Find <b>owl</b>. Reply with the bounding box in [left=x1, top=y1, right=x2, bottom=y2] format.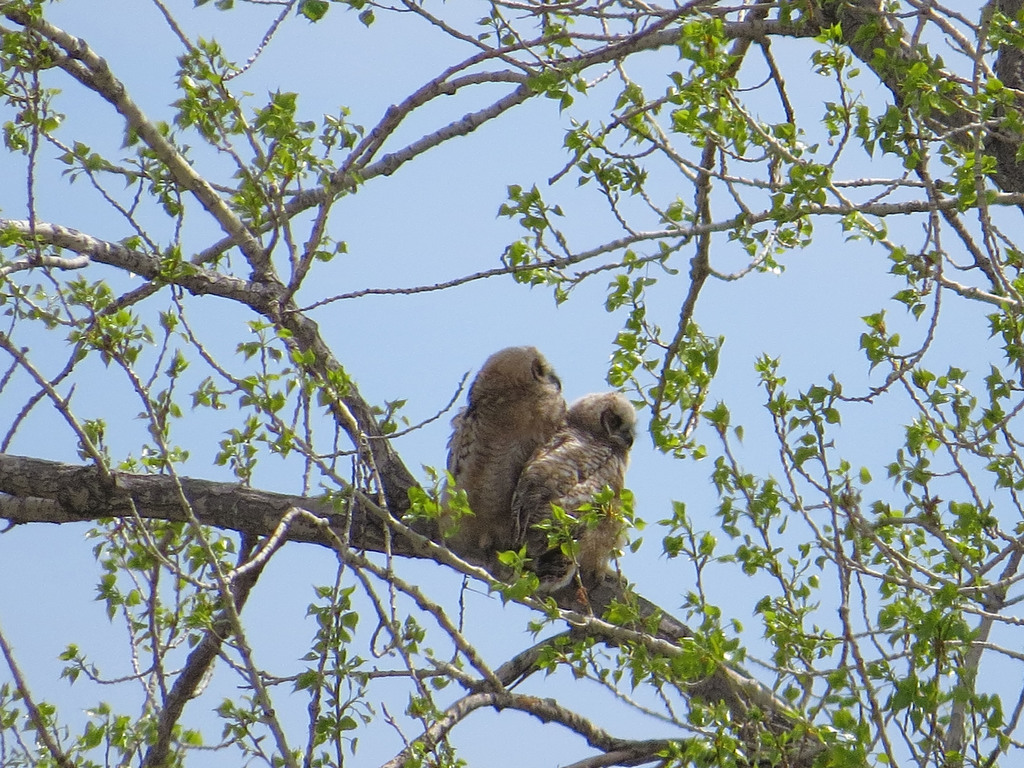
[left=513, top=392, right=640, bottom=600].
